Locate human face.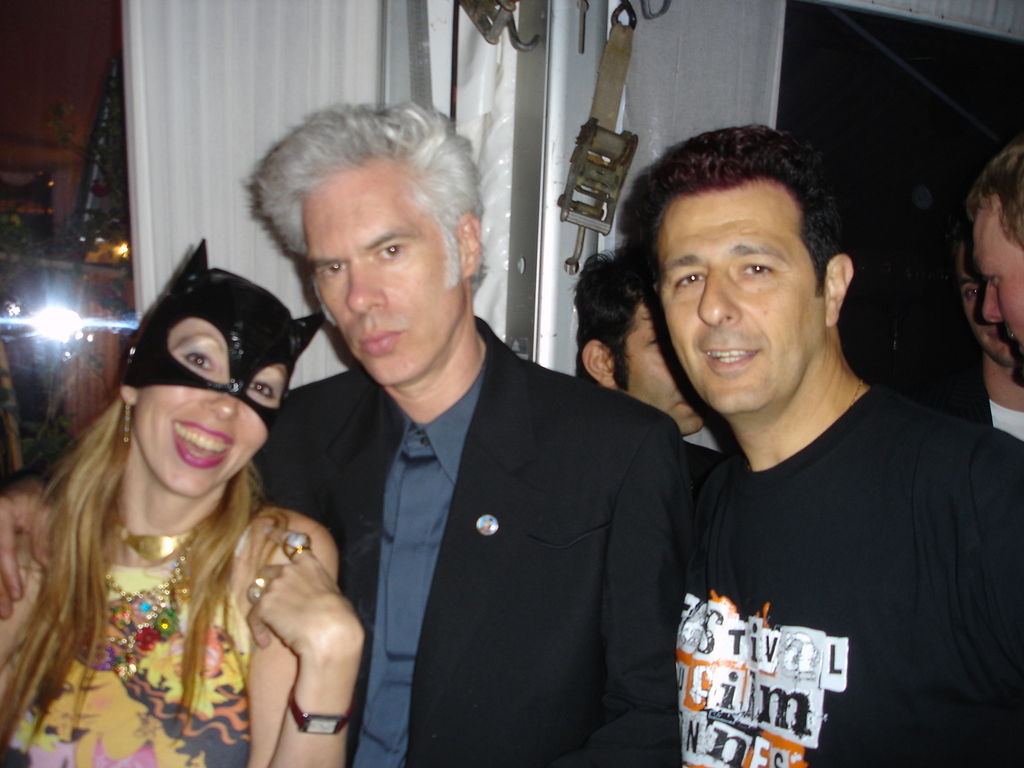
Bounding box: 301 154 462 379.
